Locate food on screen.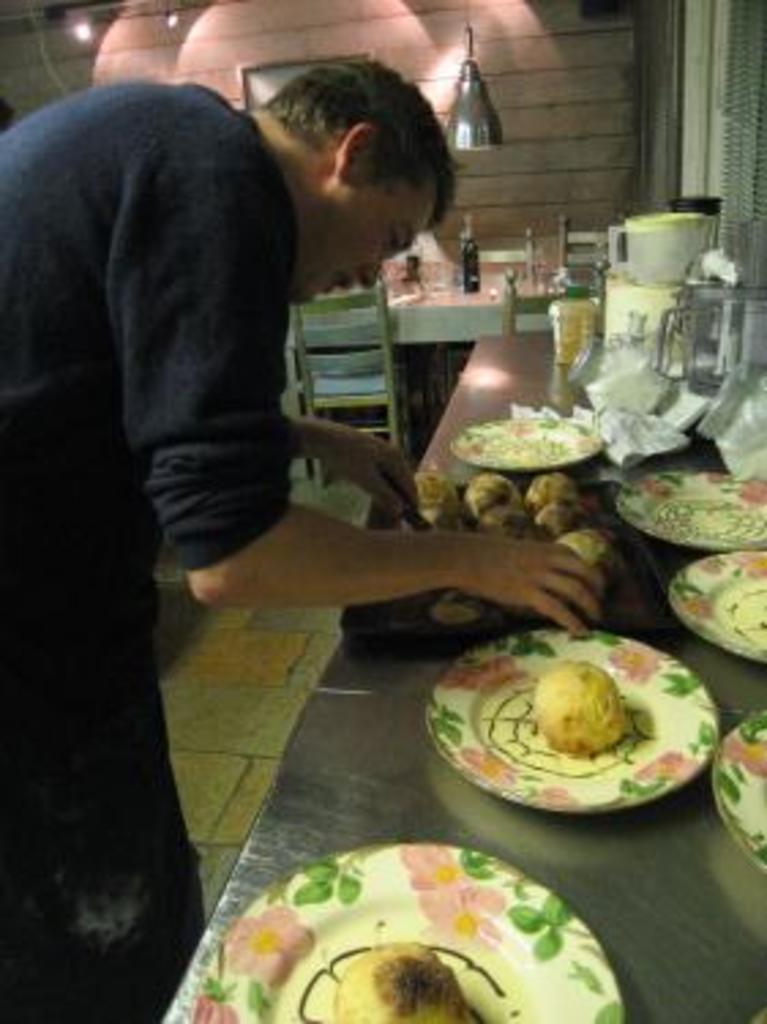
On screen at Rect(516, 653, 636, 754).
